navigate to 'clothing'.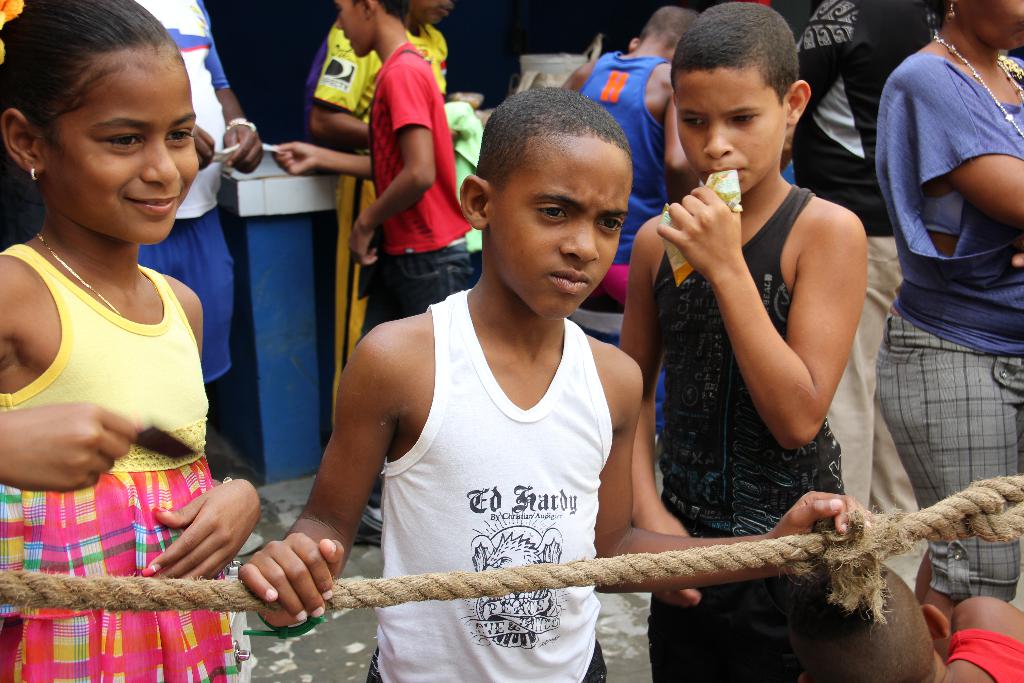
Navigation target: {"left": 643, "top": 178, "right": 849, "bottom": 682}.
